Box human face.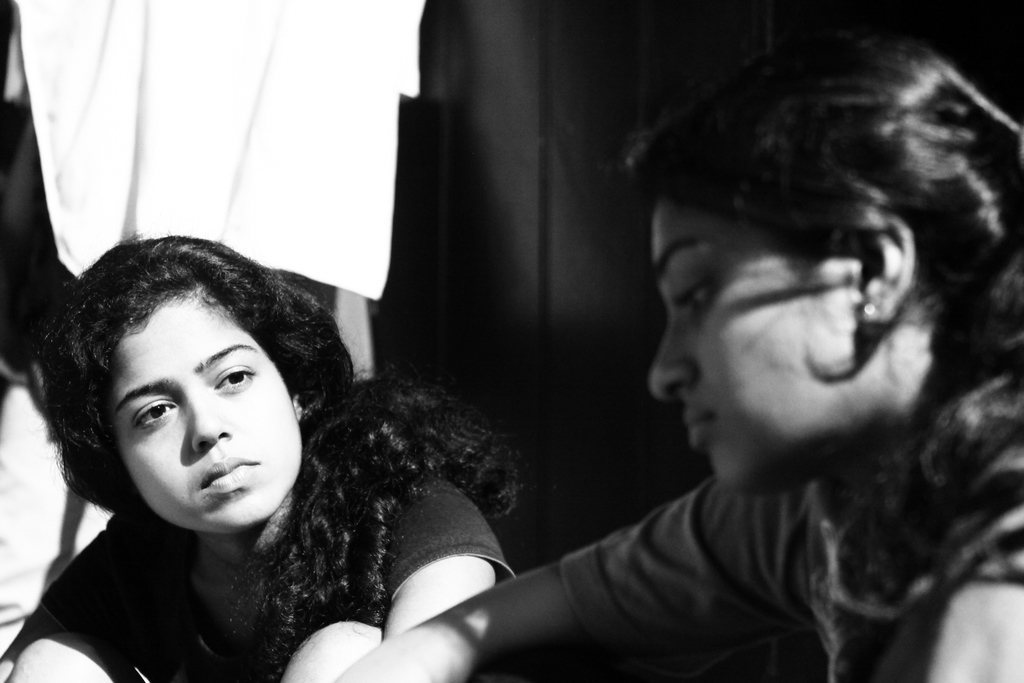
[107,299,306,526].
